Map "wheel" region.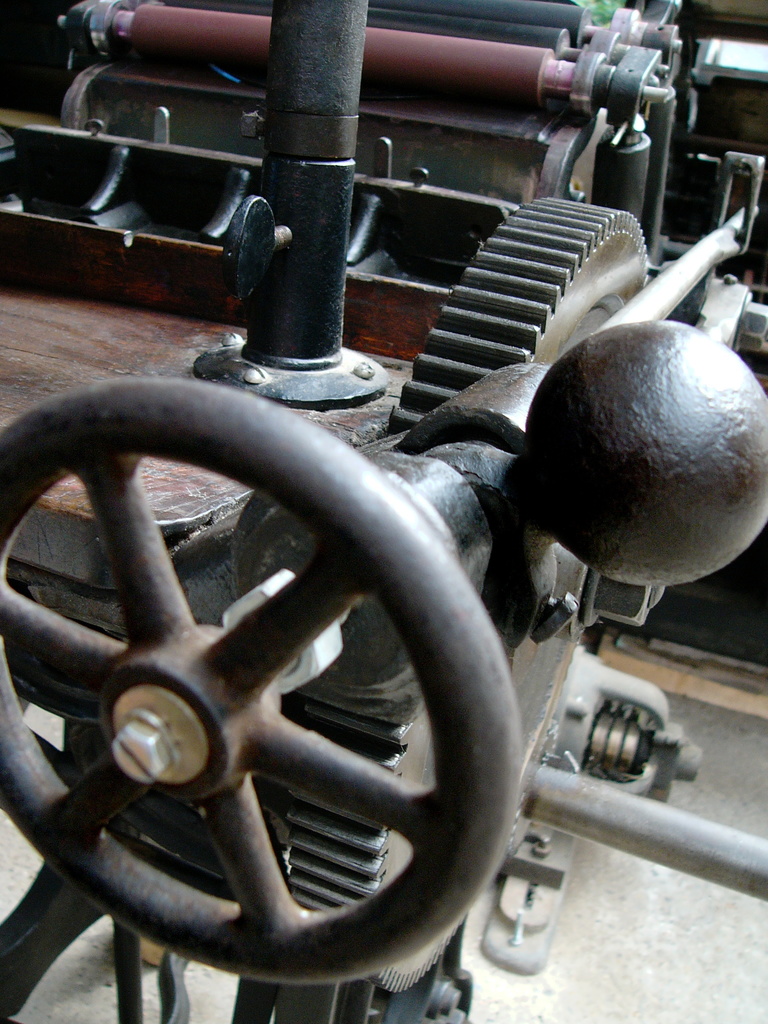
Mapped to [left=38, top=330, right=563, bottom=988].
